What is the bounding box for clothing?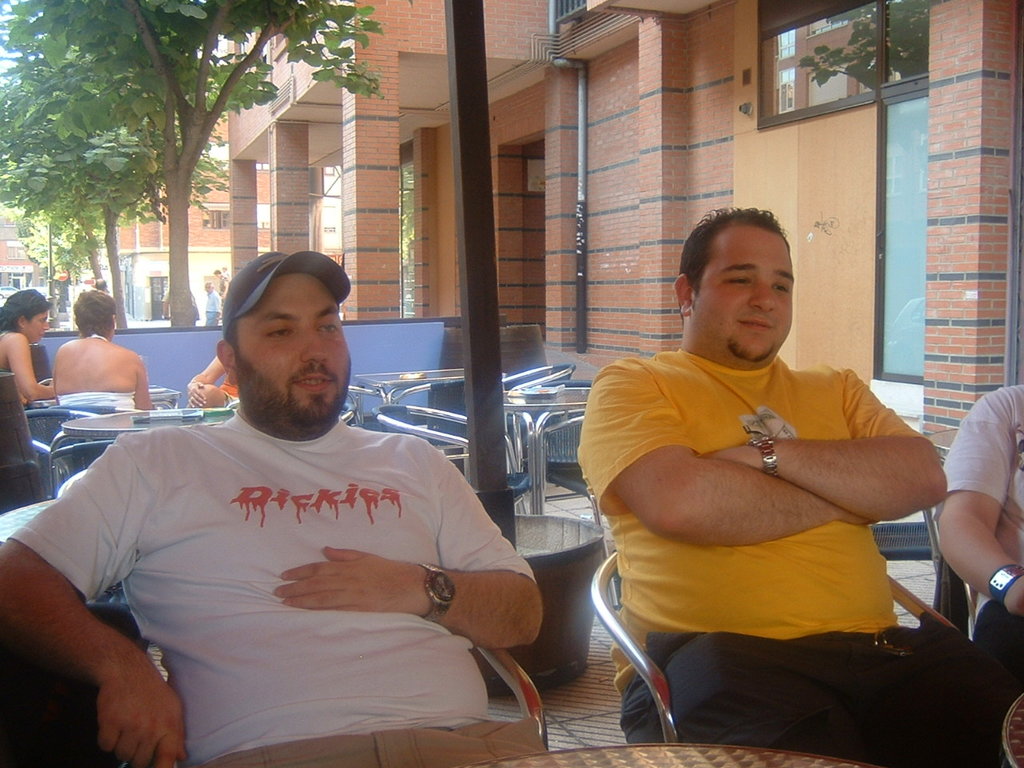
BBox(204, 290, 224, 326).
